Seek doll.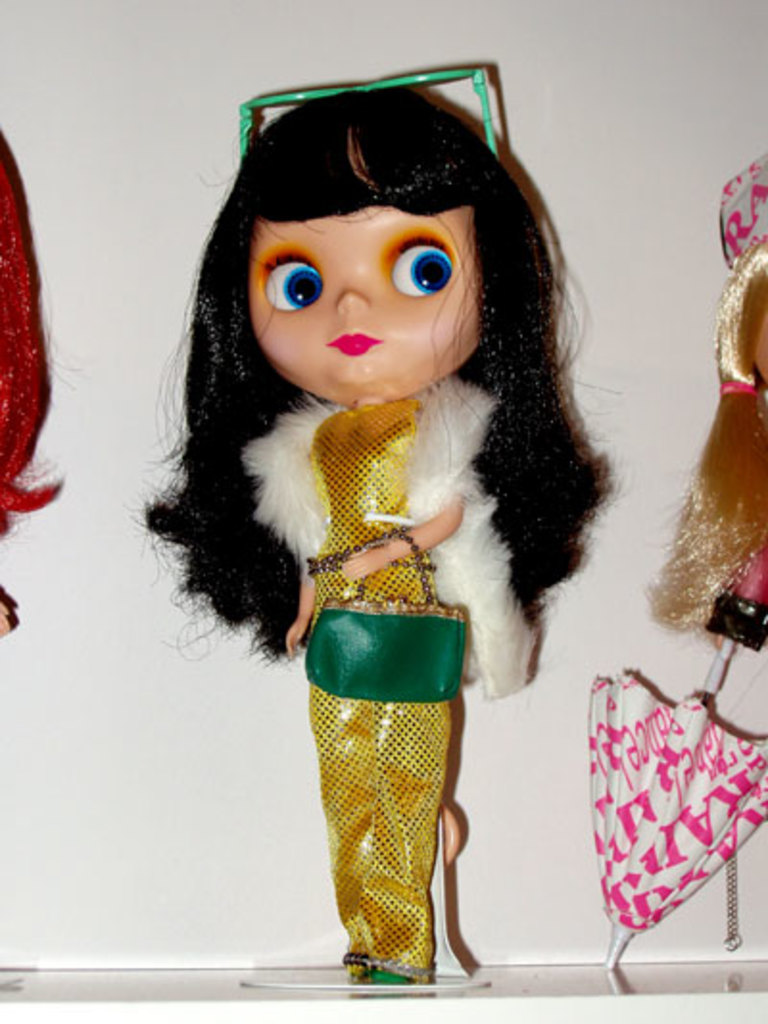
bbox(111, 54, 624, 1001).
